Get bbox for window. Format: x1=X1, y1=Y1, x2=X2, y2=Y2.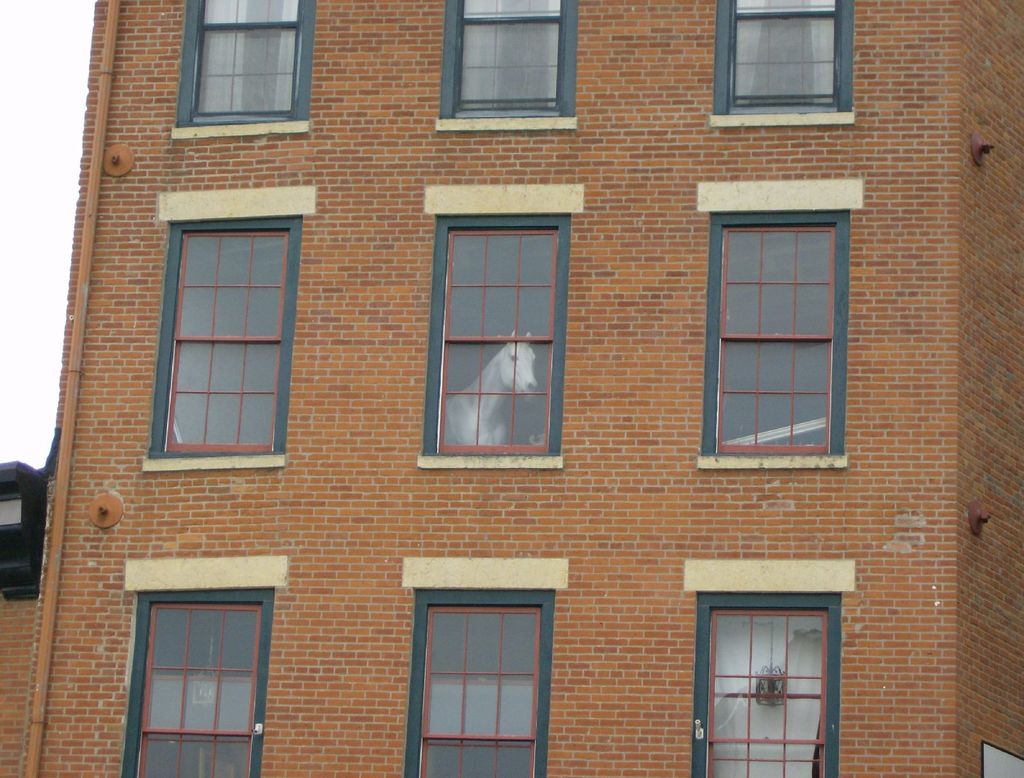
x1=690, y1=614, x2=825, y2=777.
